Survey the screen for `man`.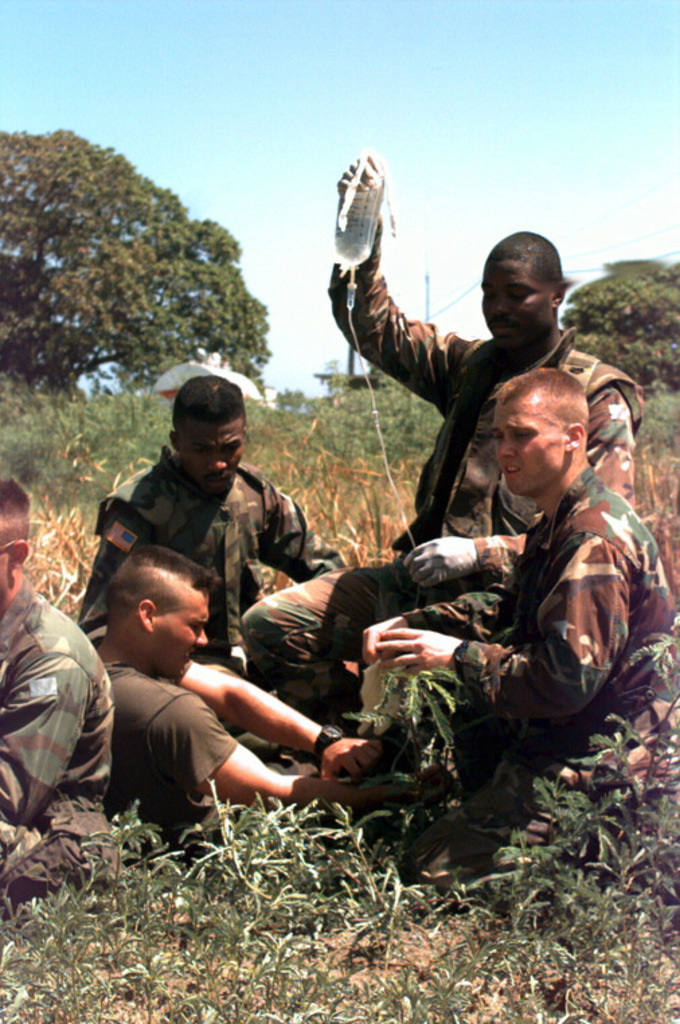
Survey found: [0,477,124,914].
